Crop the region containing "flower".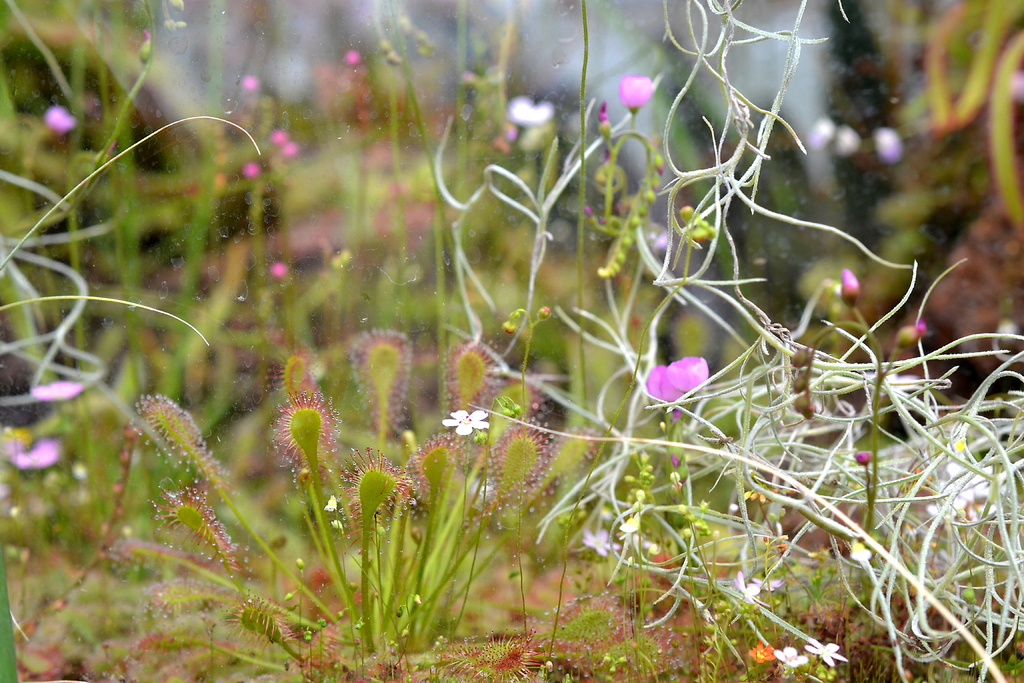
Crop region: rect(773, 645, 806, 668).
